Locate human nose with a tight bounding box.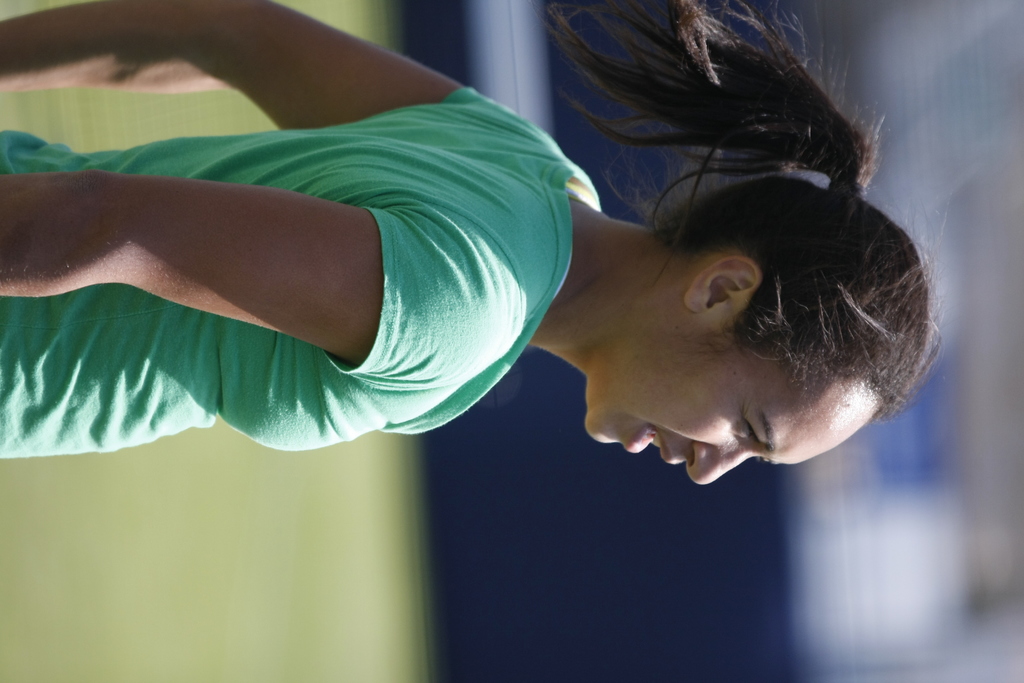
bbox(692, 441, 758, 484).
